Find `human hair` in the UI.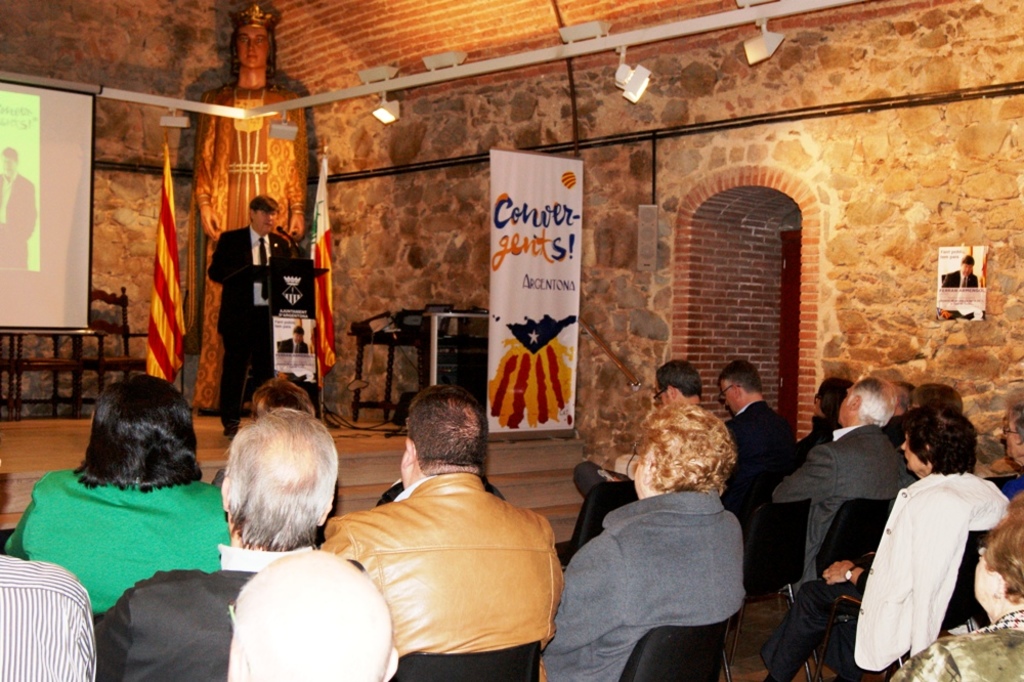
UI element at [819,380,846,424].
